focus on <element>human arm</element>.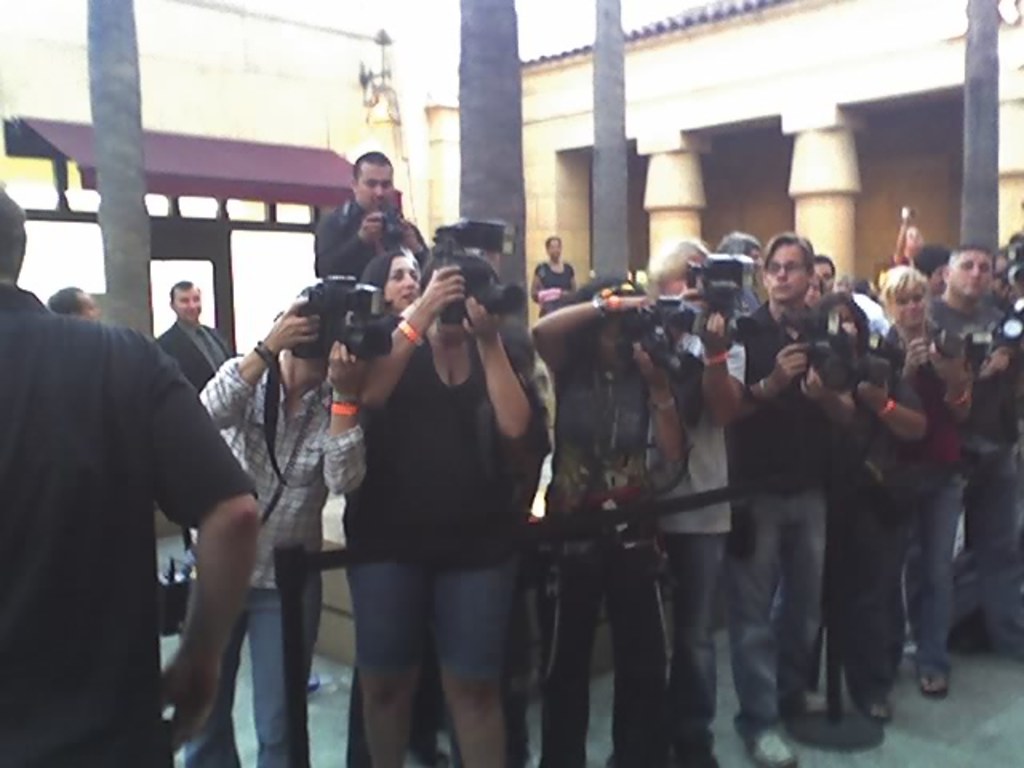
Focused at pyautogui.locateOnScreen(944, 331, 958, 416).
